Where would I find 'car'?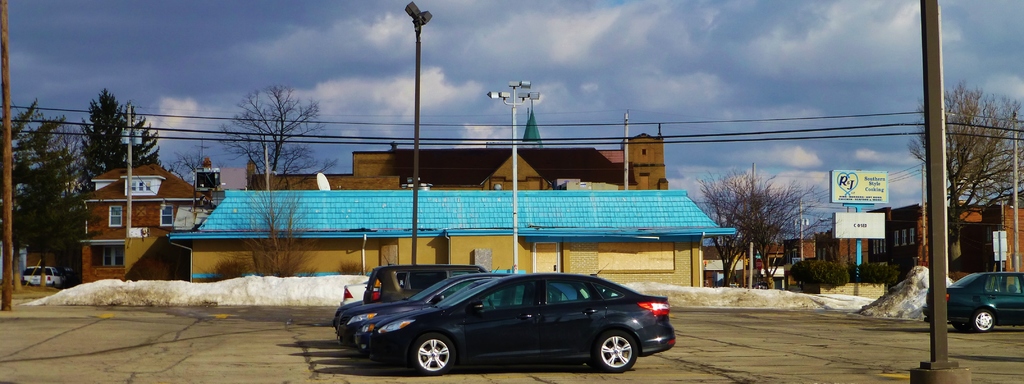
At [331,267,497,332].
